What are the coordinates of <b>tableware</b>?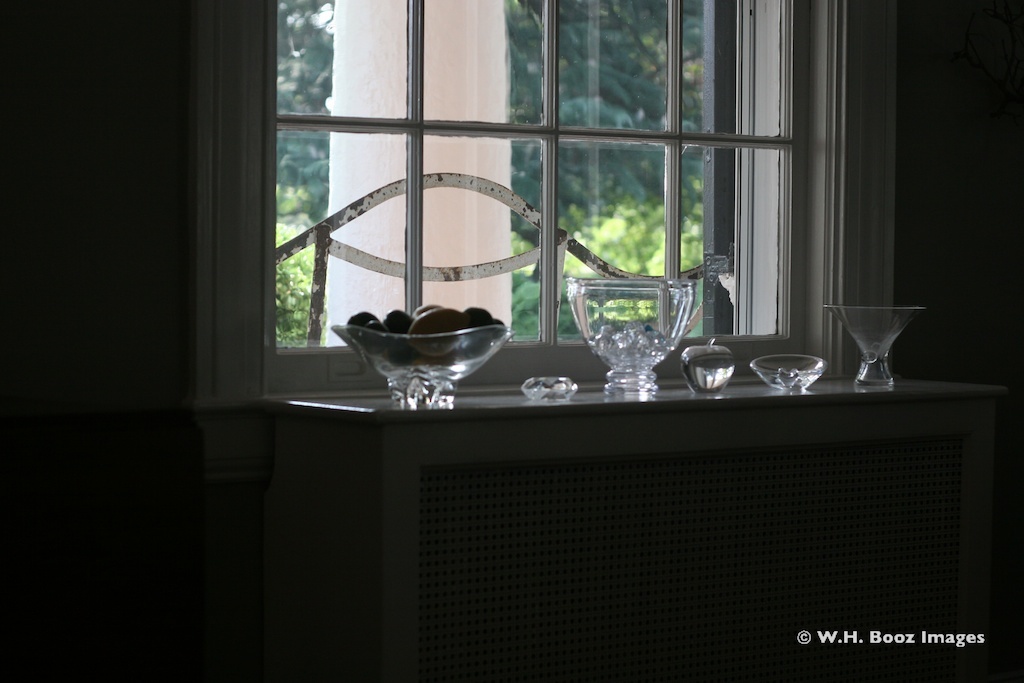
[x1=827, y1=297, x2=930, y2=390].
